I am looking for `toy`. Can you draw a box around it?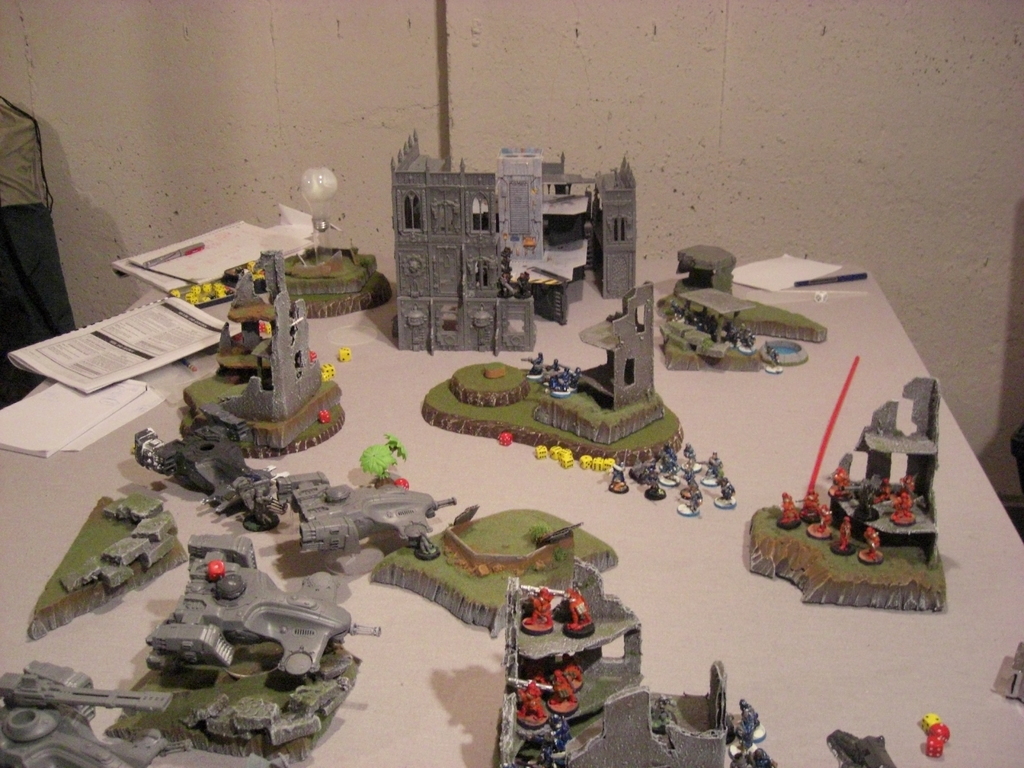
Sure, the bounding box is (519,351,547,380).
